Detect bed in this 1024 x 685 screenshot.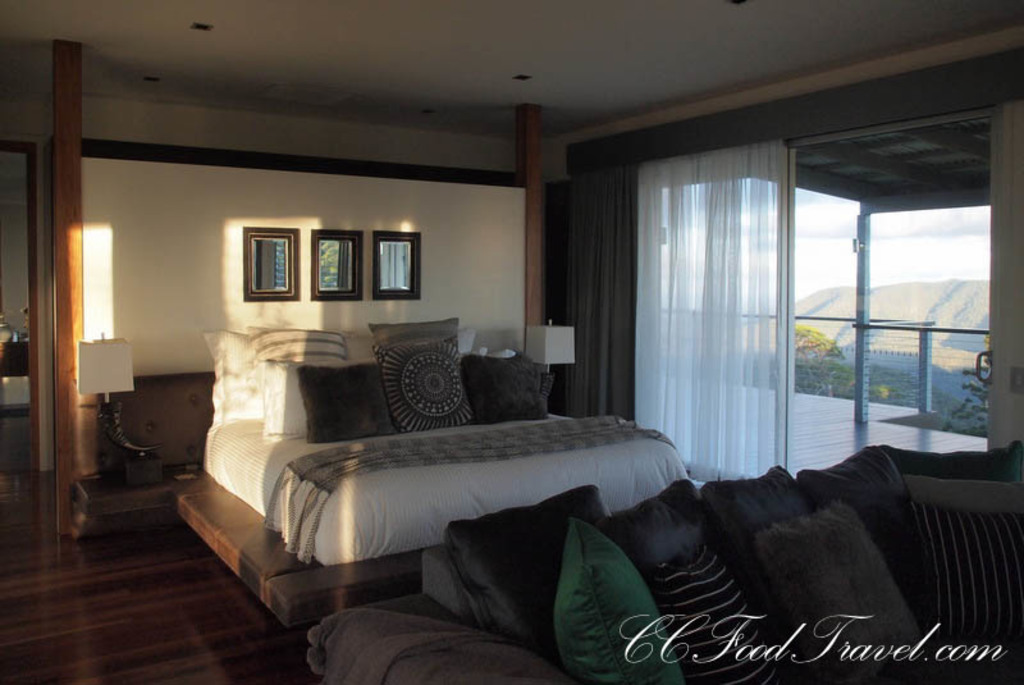
Detection: box=[173, 325, 712, 622].
